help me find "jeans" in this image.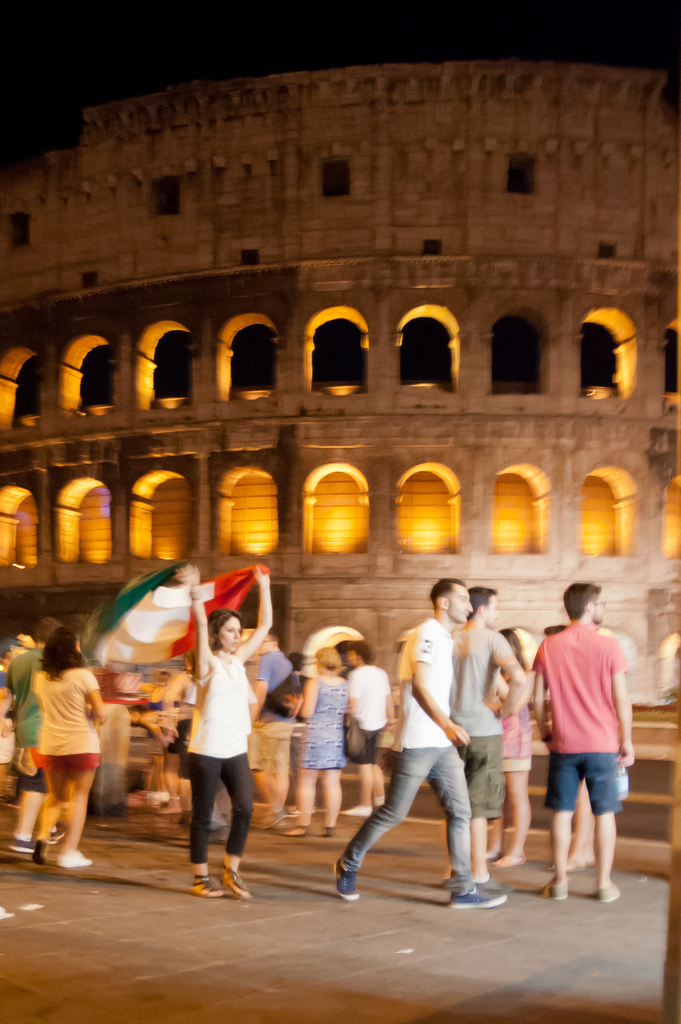
Found it: [x1=343, y1=730, x2=497, y2=899].
